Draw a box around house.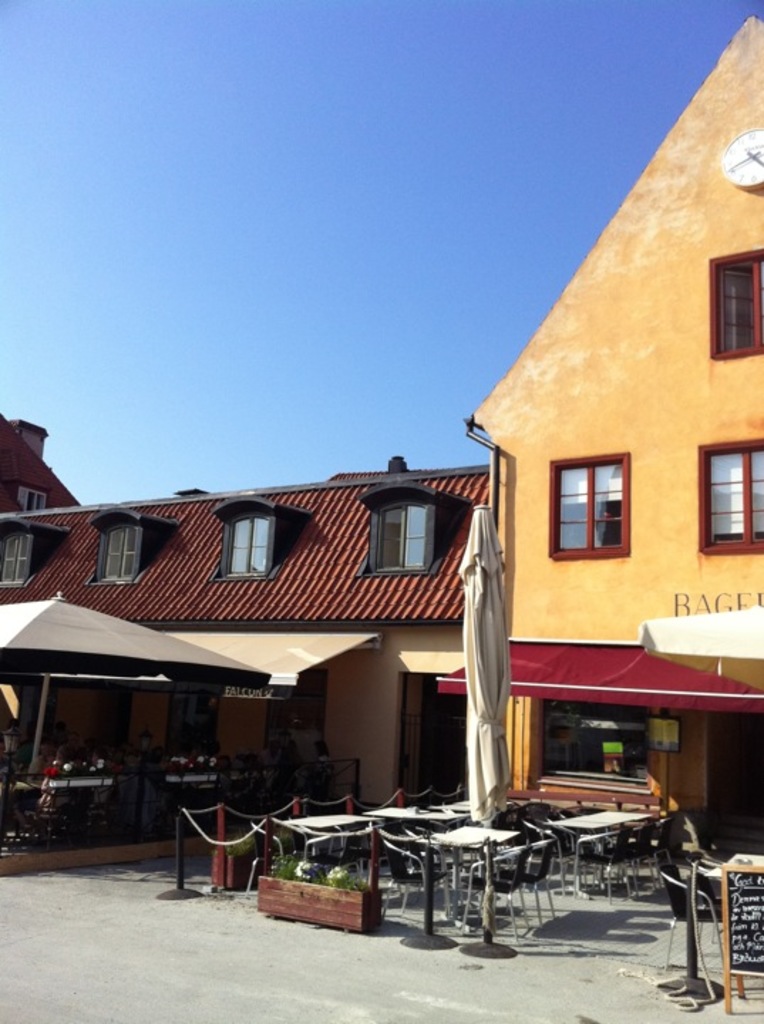
x1=452, y1=31, x2=760, y2=889.
